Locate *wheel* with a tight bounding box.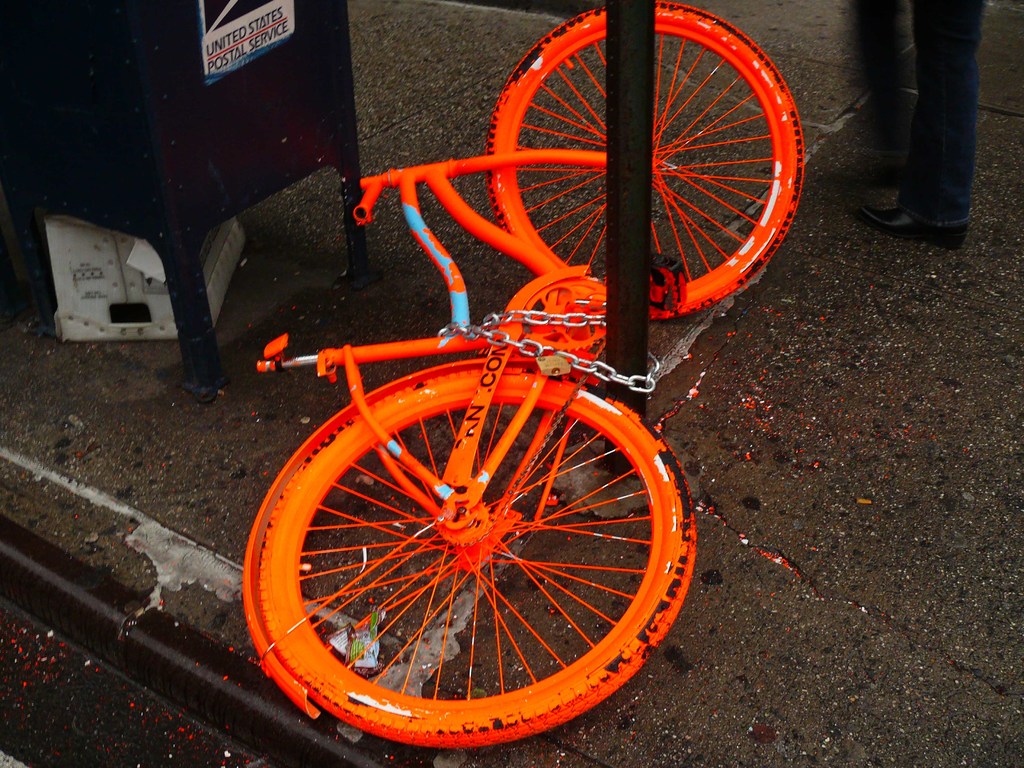
bbox=[253, 371, 696, 750].
